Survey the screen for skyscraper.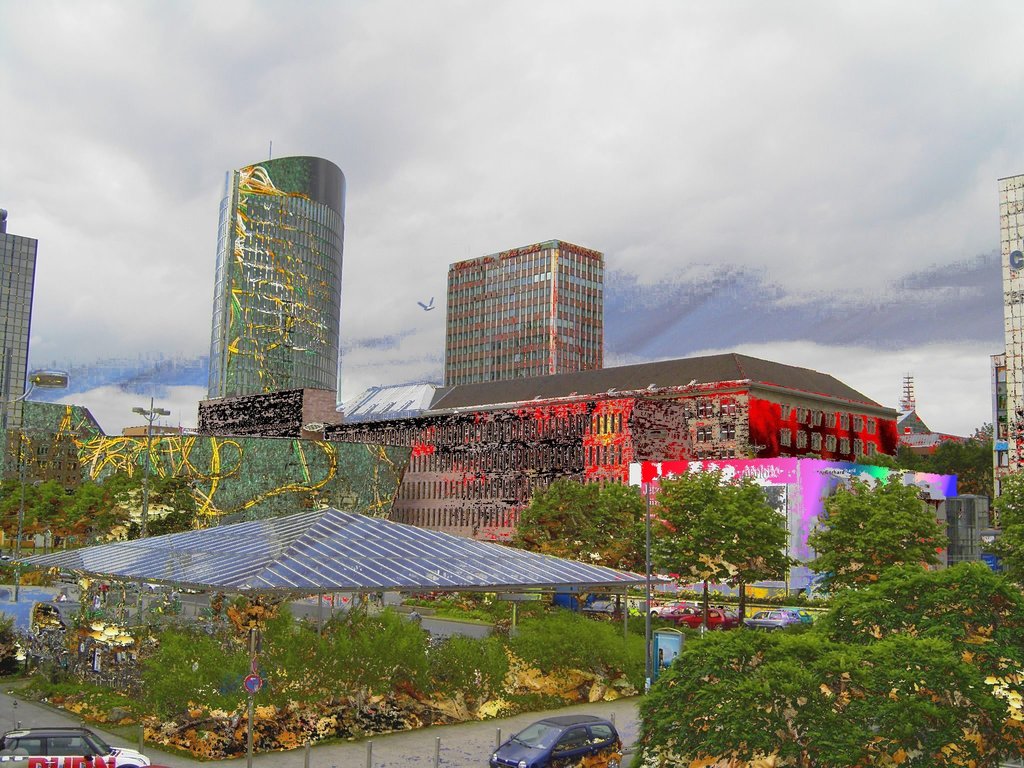
Survey found: 196 137 351 437.
